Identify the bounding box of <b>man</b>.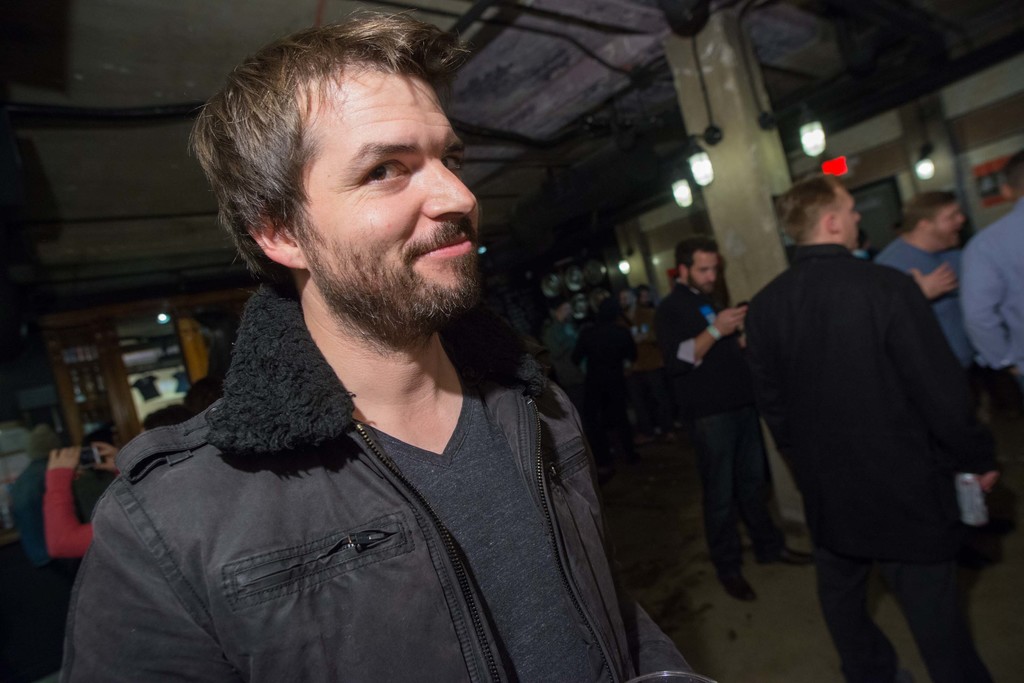
rect(956, 150, 1023, 496).
